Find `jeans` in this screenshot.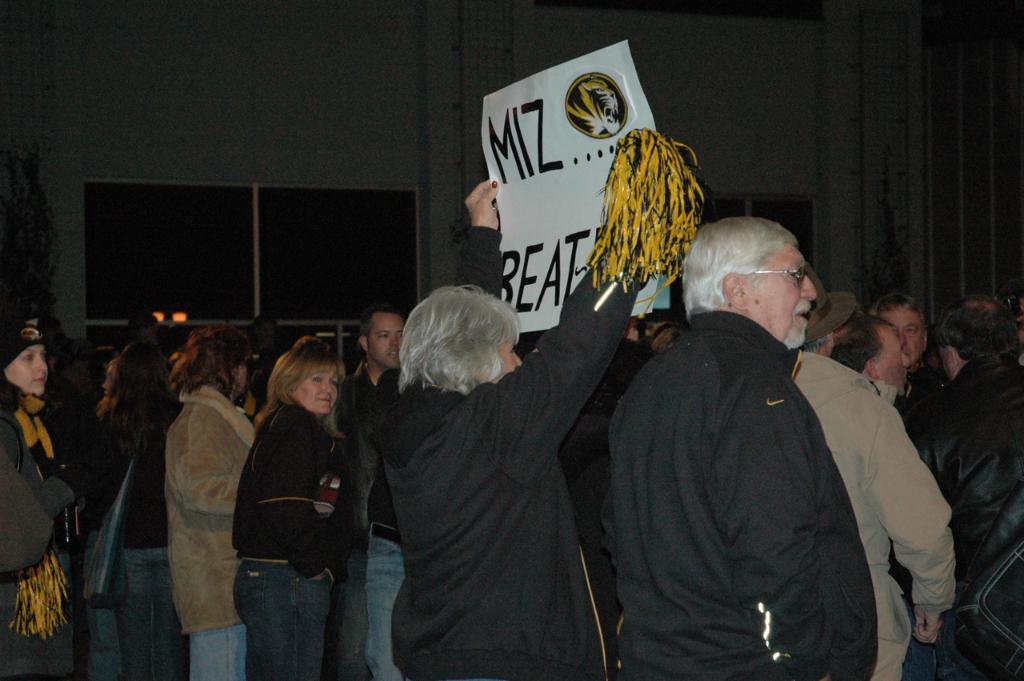
The bounding box for `jeans` is 364:523:406:679.
